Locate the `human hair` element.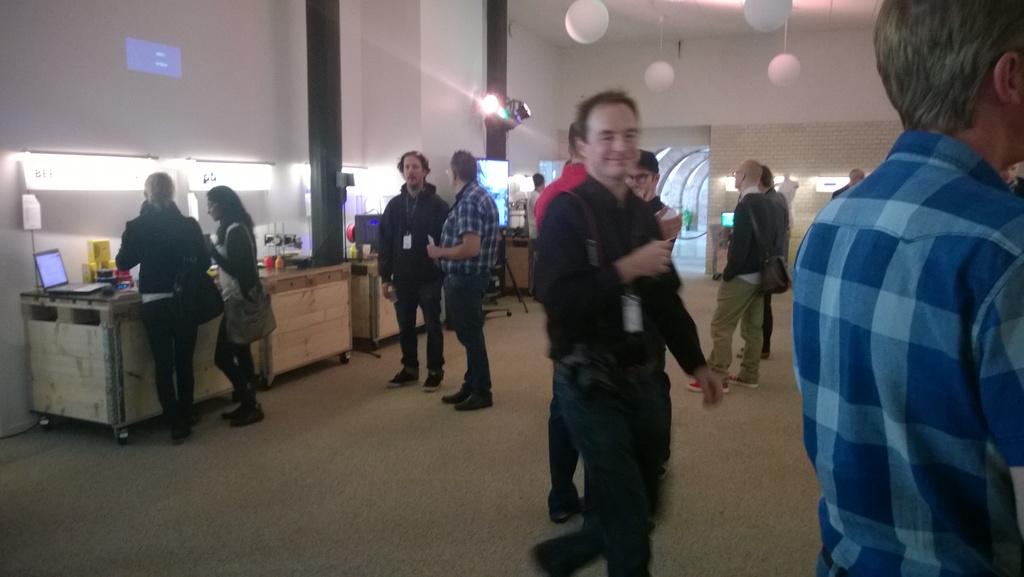
Element bbox: <region>872, 0, 1023, 135</region>.
